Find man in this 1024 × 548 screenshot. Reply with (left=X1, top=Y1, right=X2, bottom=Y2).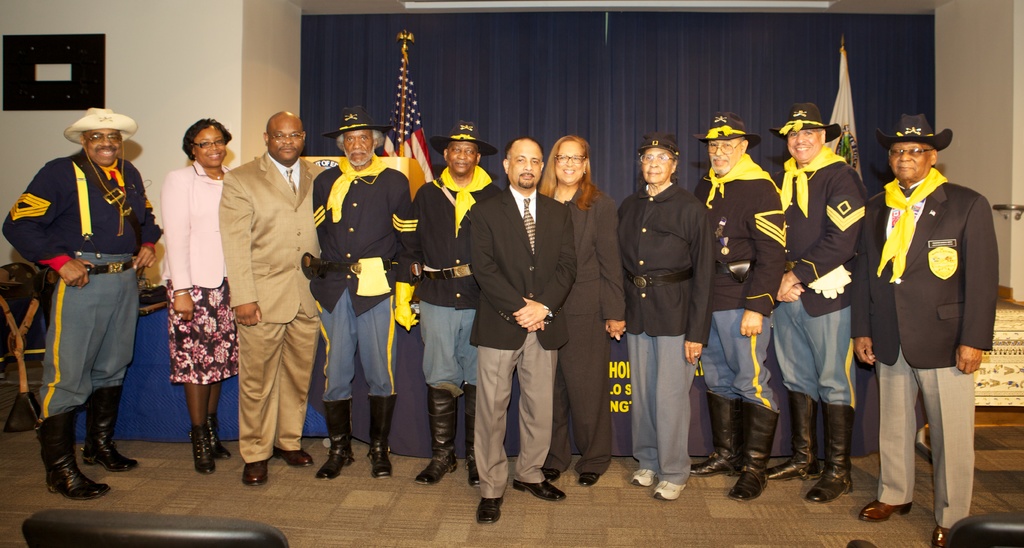
(left=689, top=117, right=783, bottom=499).
